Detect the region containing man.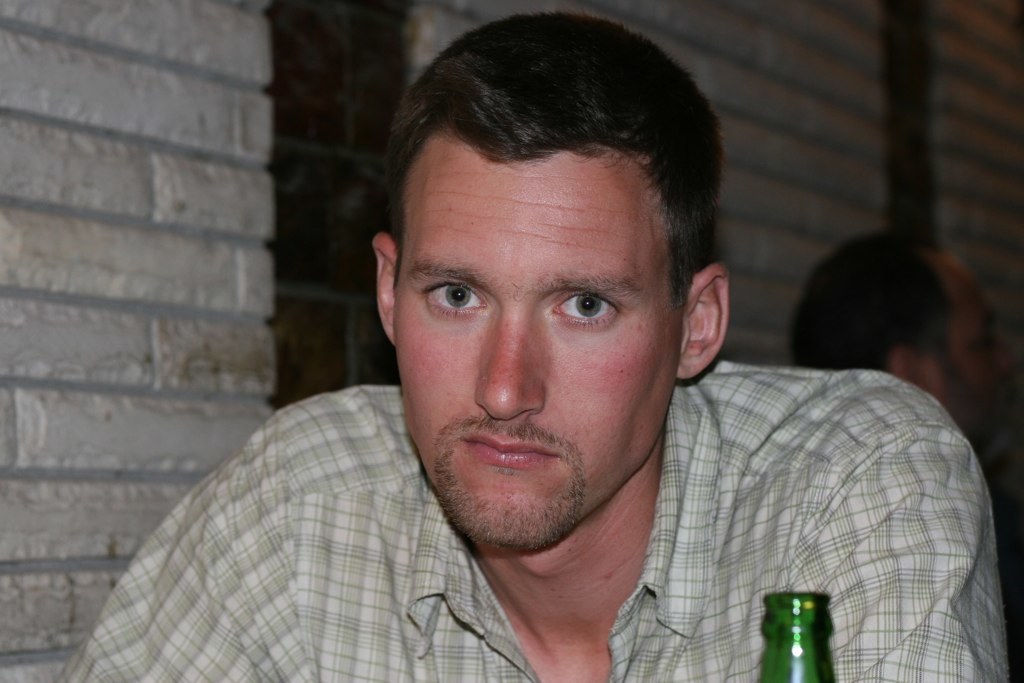
locate(48, 17, 991, 682).
